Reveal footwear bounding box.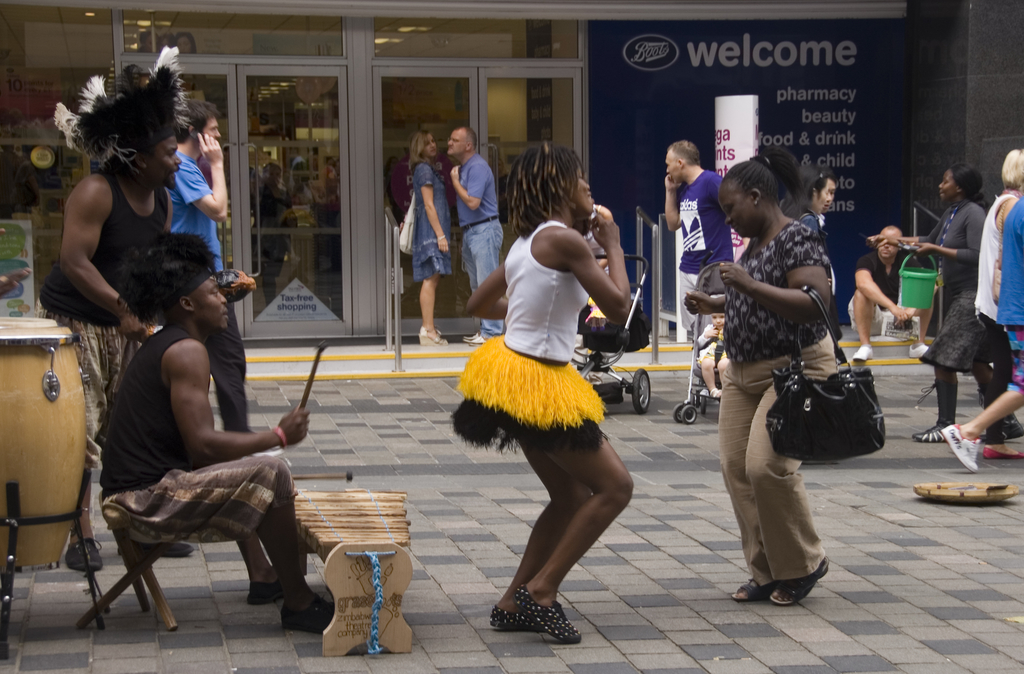
Revealed: (left=941, top=422, right=978, bottom=474).
